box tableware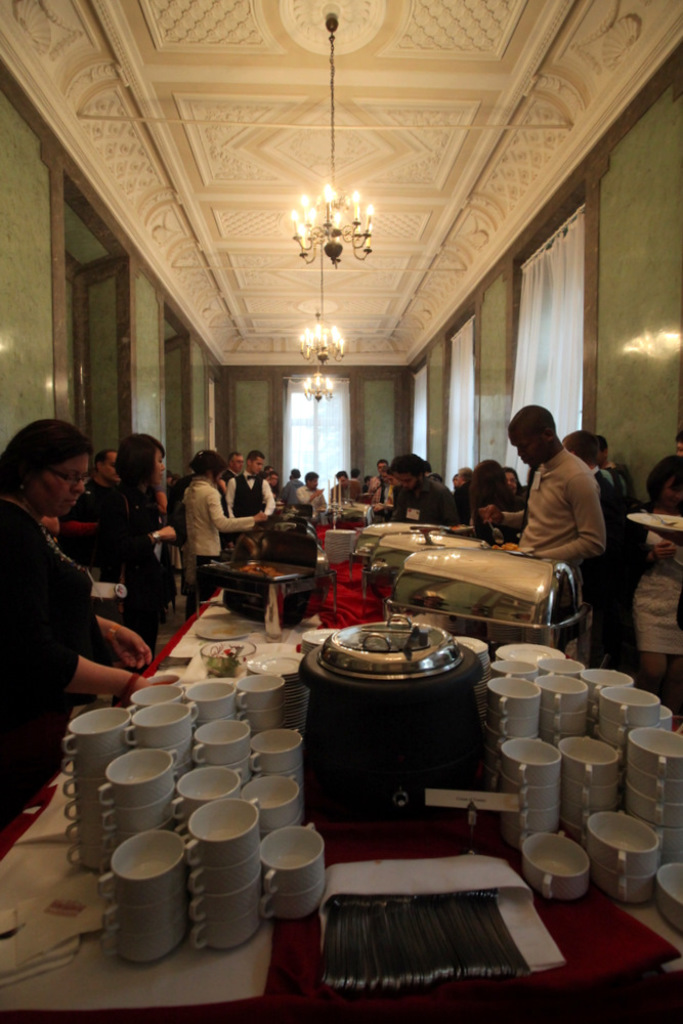
[left=484, top=674, right=540, bottom=788]
